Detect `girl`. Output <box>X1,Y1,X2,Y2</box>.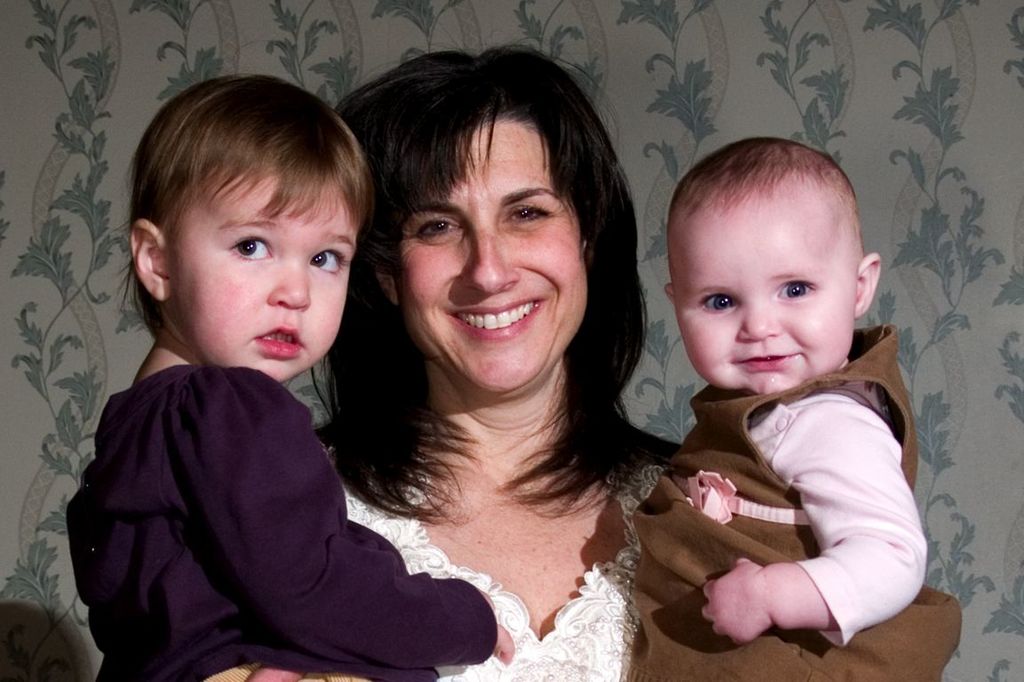
<box>187,40,733,681</box>.
